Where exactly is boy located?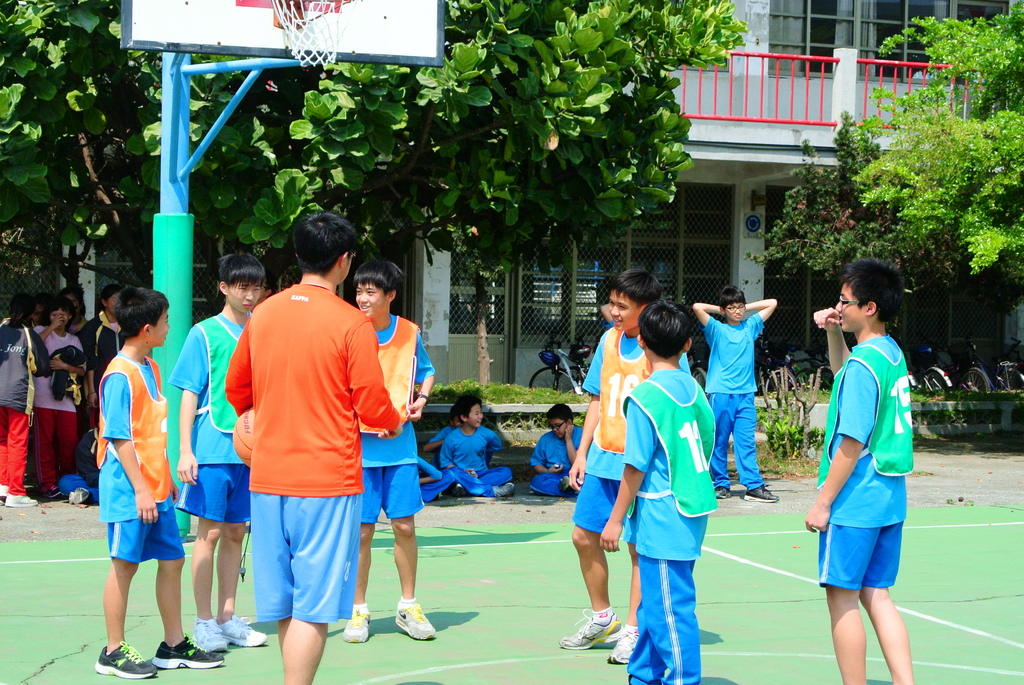
Its bounding box is (left=349, top=258, right=434, bottom=647).
